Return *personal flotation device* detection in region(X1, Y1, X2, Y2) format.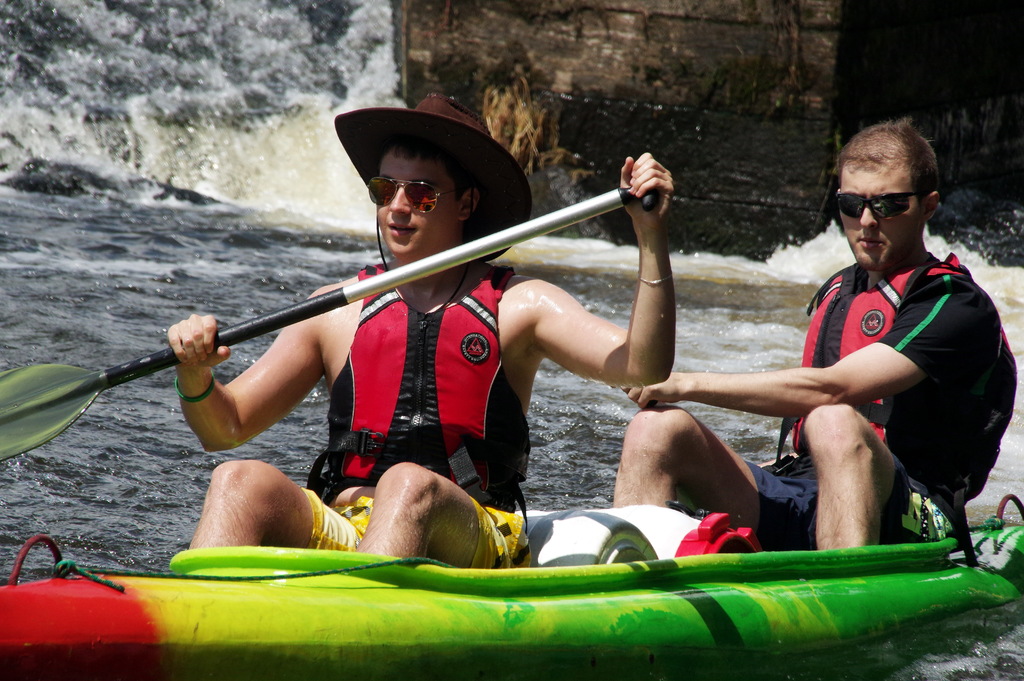
region(794, 245, 1016, 502).
